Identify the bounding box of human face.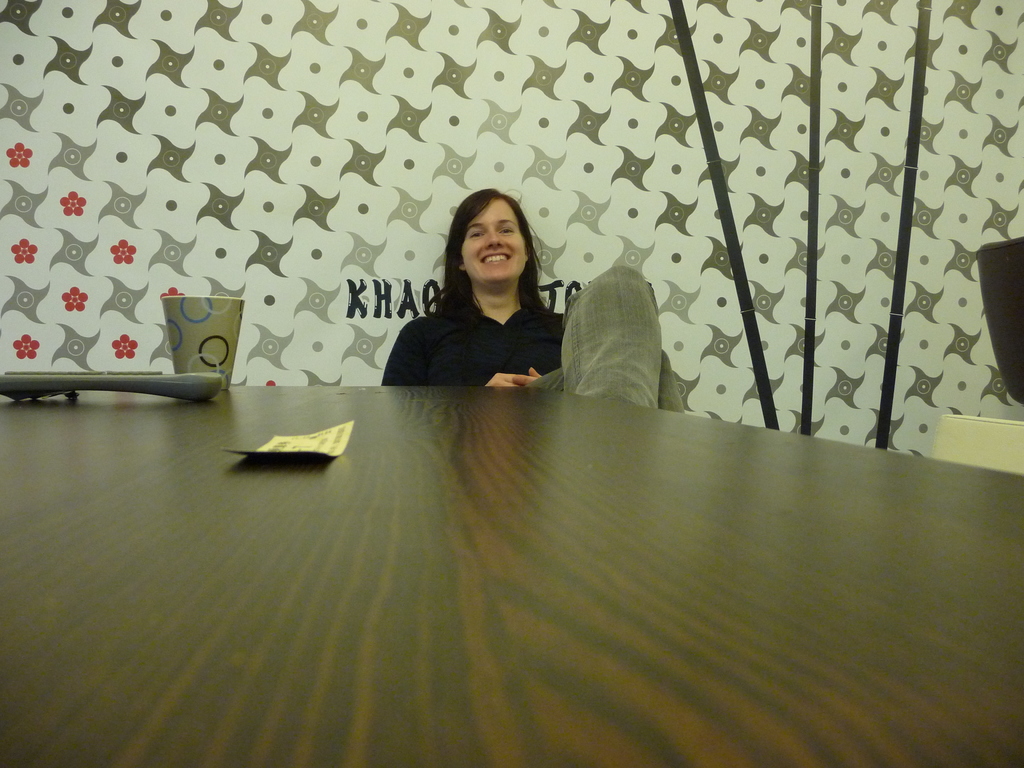
Rect(461, 198, 530, 280).
